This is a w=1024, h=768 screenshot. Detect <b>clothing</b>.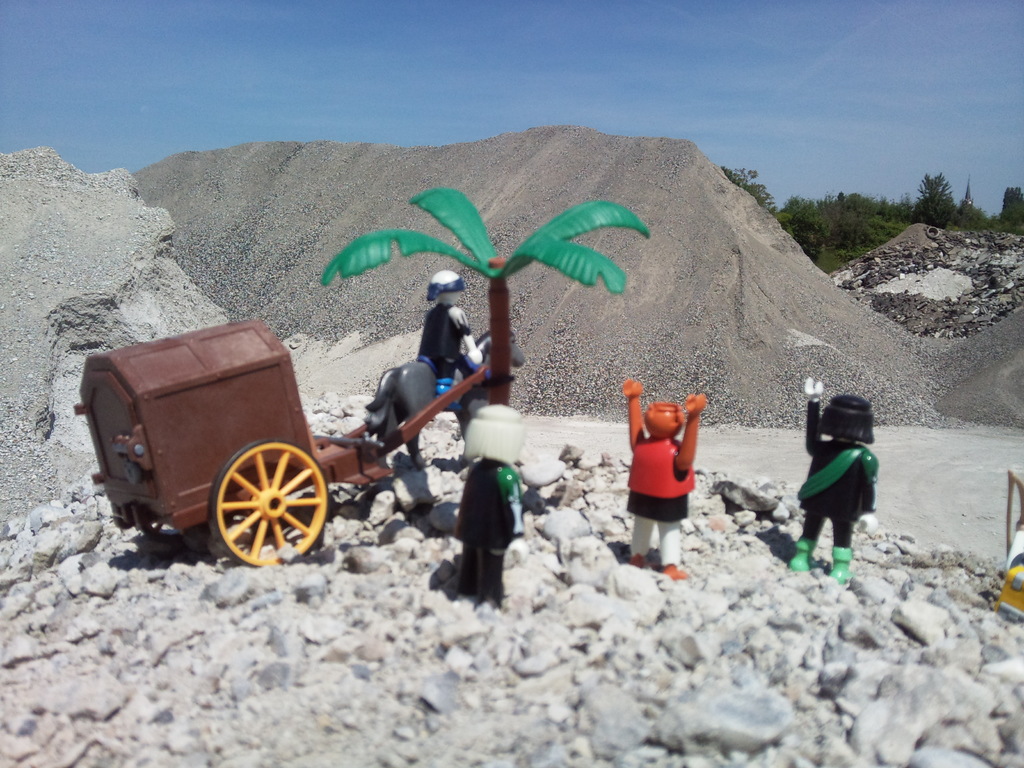
bbox(601, 435, 692, 568).
